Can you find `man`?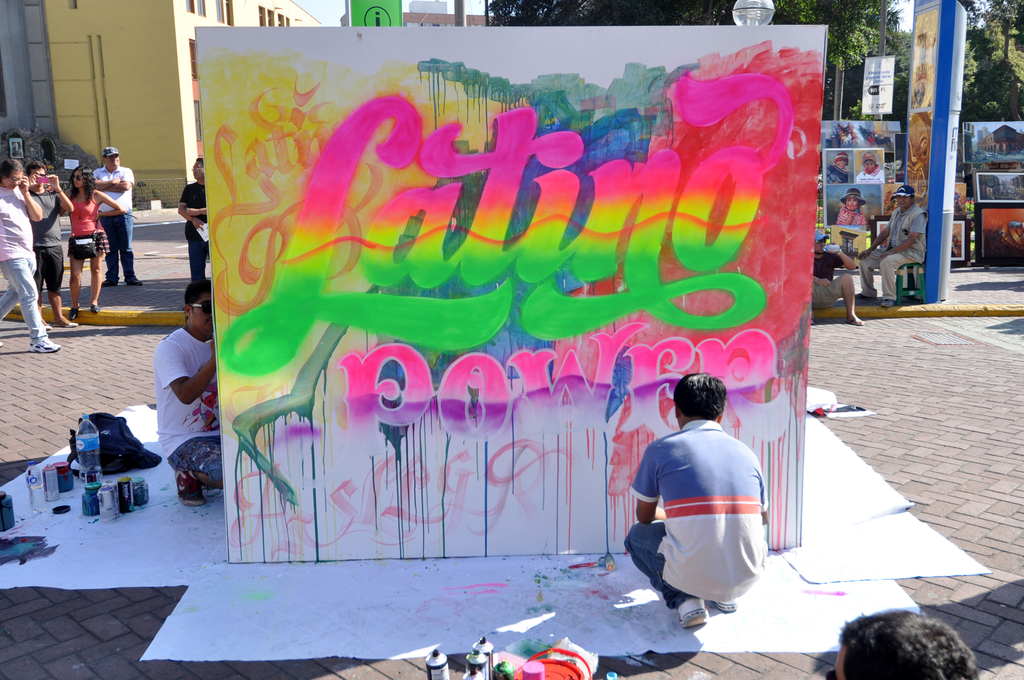
Yes, bounding box: bbox=[178, 159, 208, 284].
